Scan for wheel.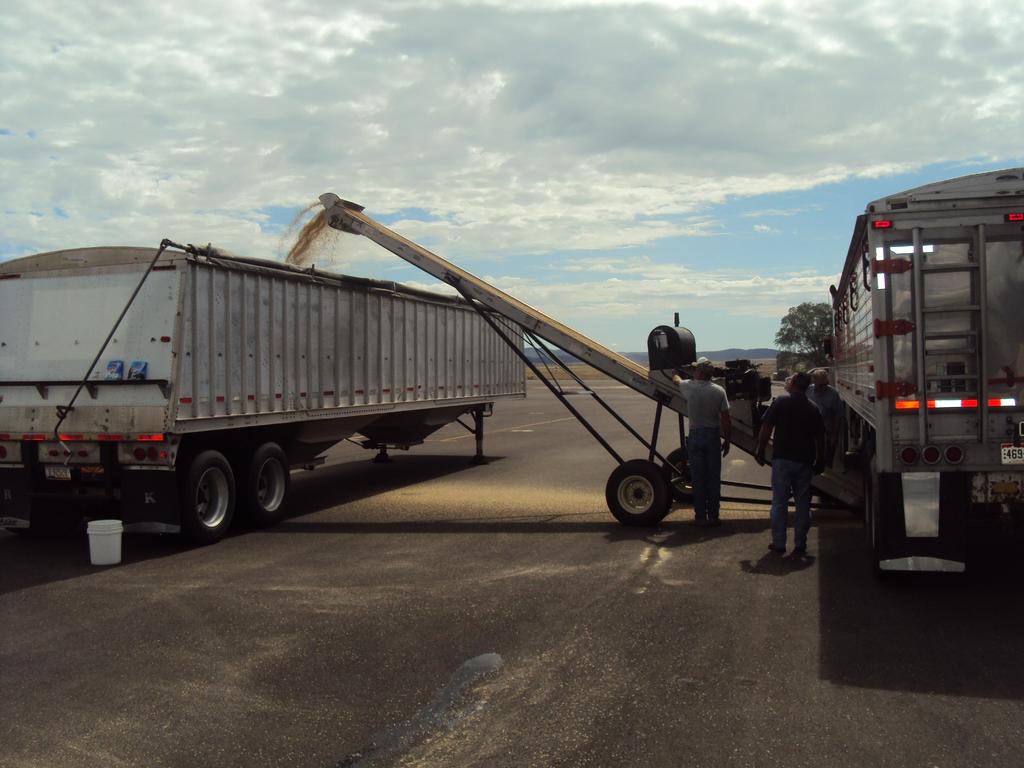
Scan result: select_region(669, 445, 692, 506).
